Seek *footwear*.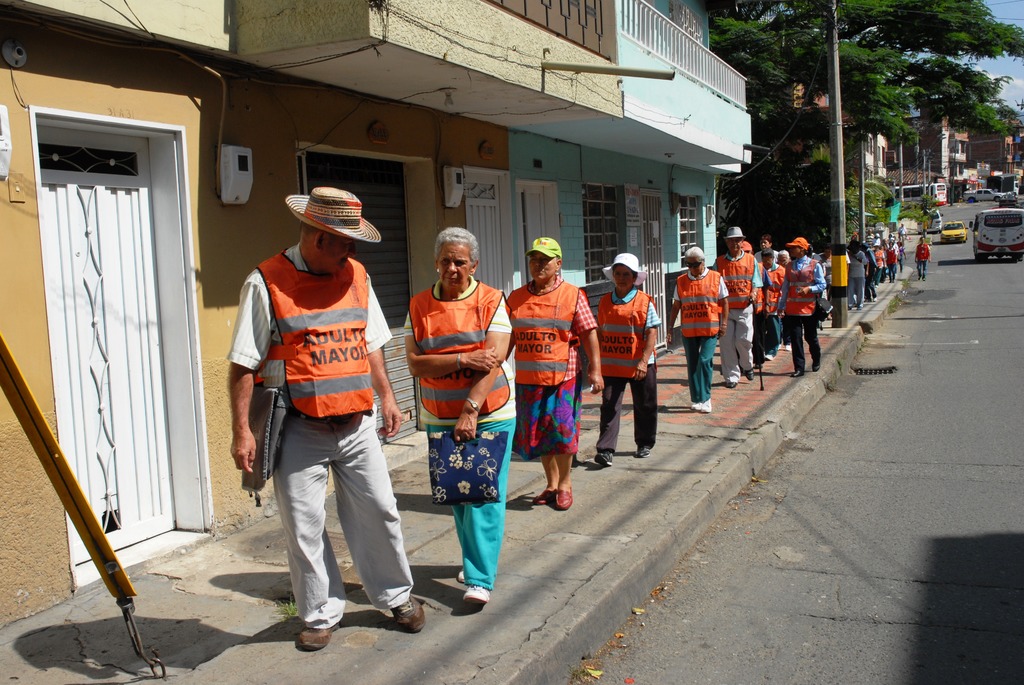
bbox=(450, 567, 467, 582).
